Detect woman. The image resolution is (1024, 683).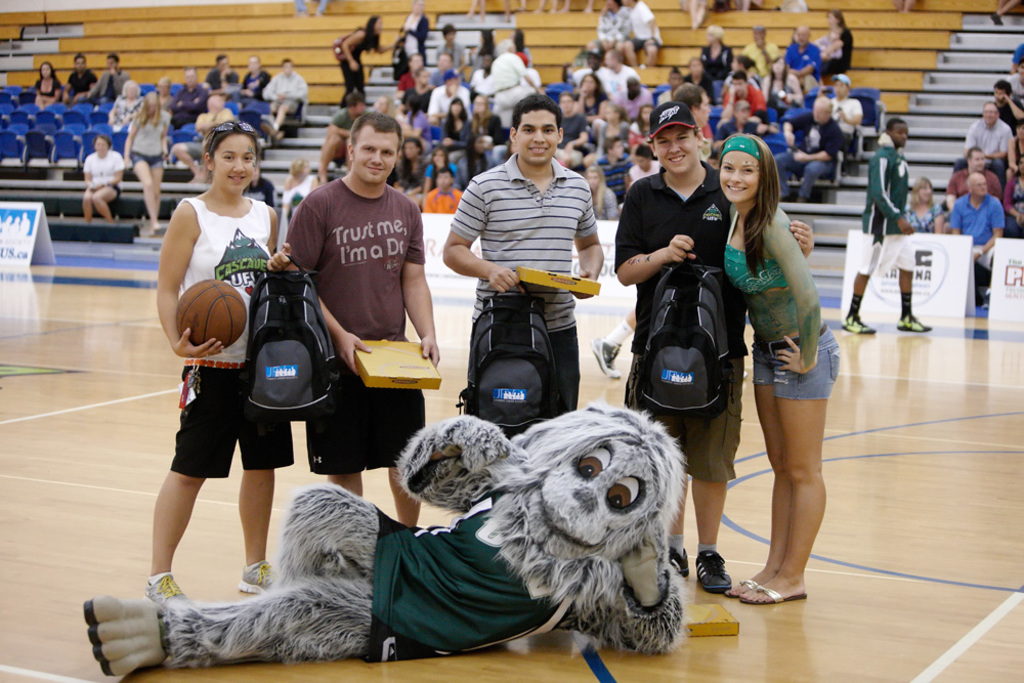
125 92 178 233.
